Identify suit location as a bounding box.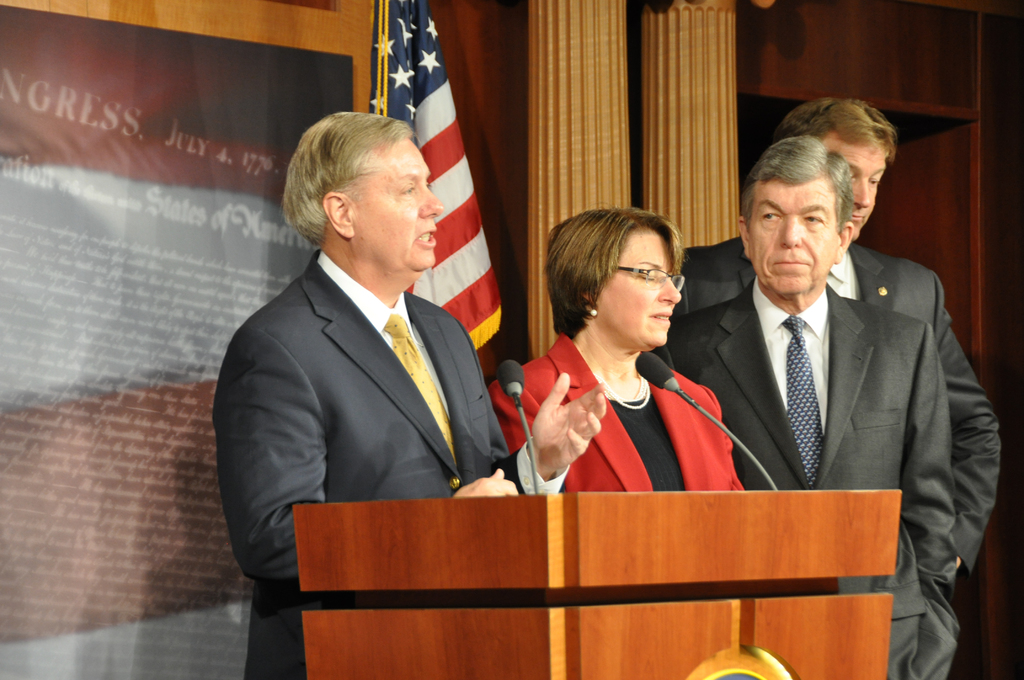
{"left": 212, "top": 246, "right": 518, "bottom": 679}.
